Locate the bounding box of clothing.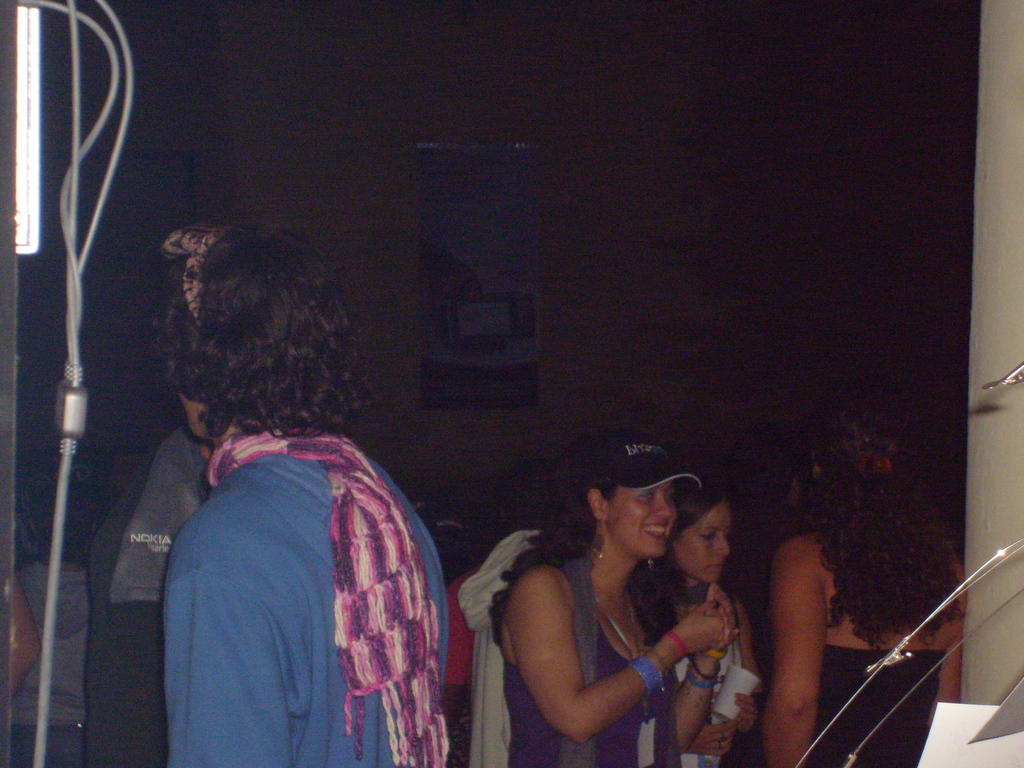
Bounding box: bbox=[789, 636, 949, 767].
